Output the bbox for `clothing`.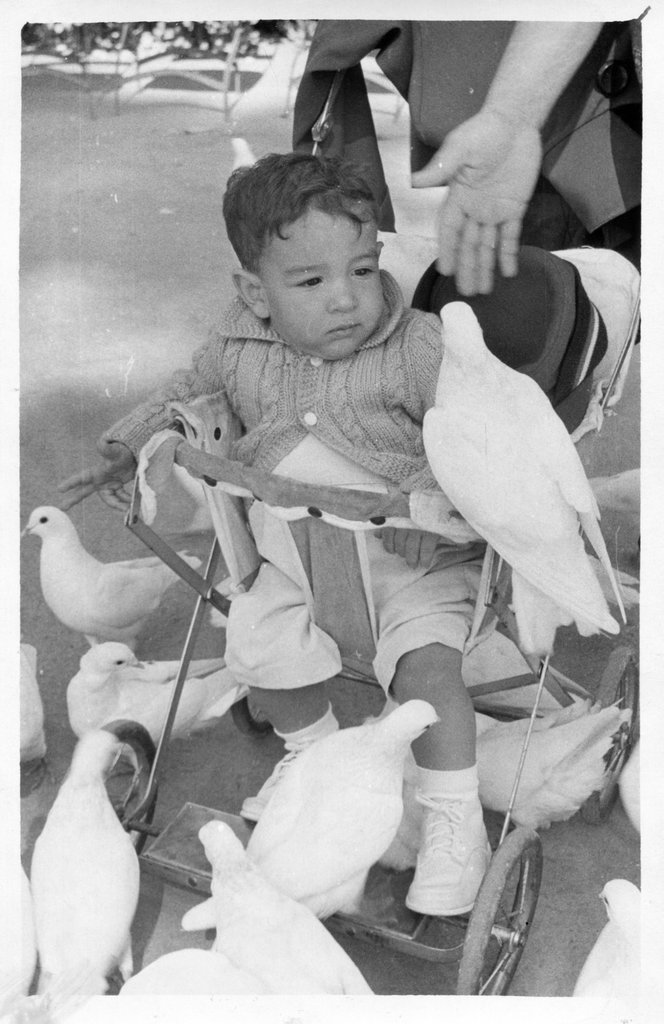
<box>286,4,663,355</box>.
